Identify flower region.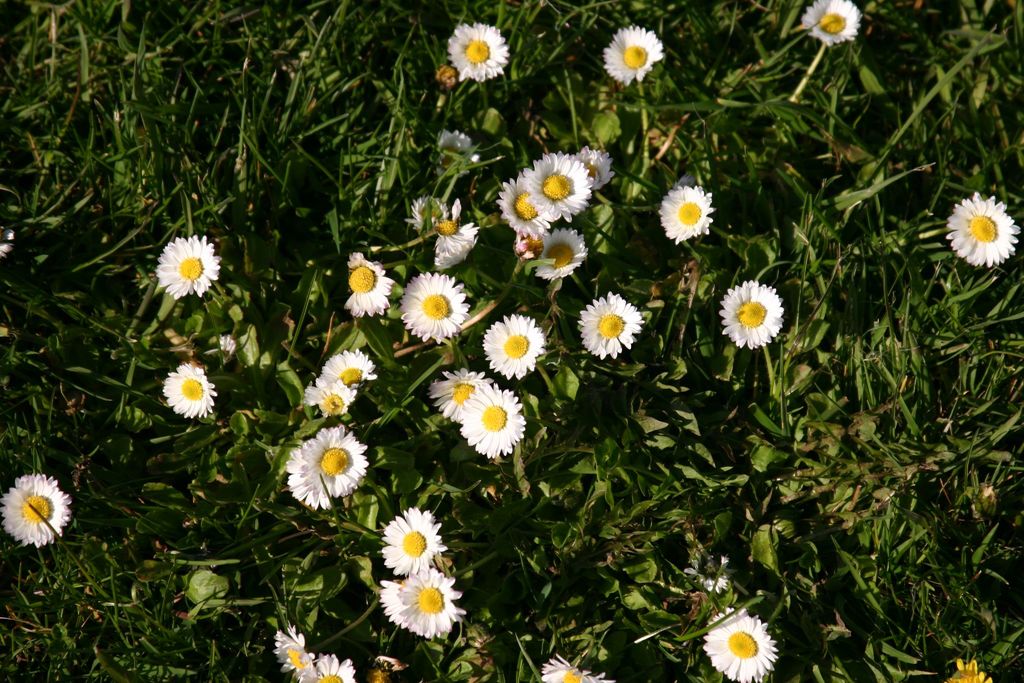
Region: <bbox>271, 624, 319, 675</bbox>.
